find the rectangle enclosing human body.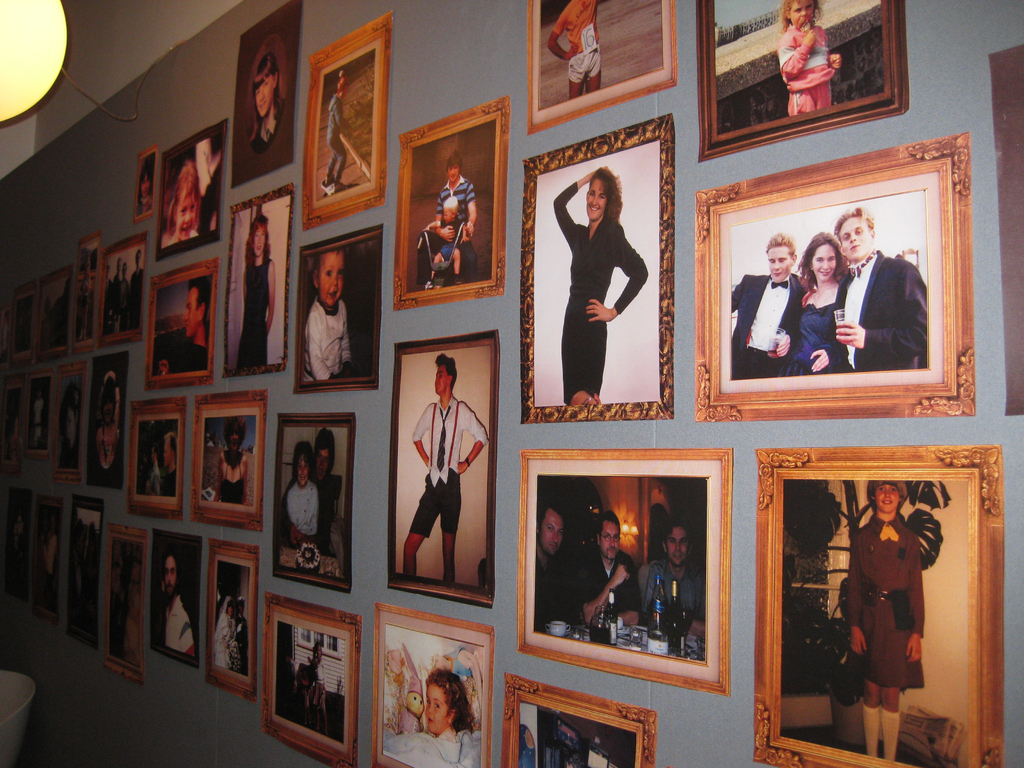
x1=160, y1=464, x2=177, y2=497.
